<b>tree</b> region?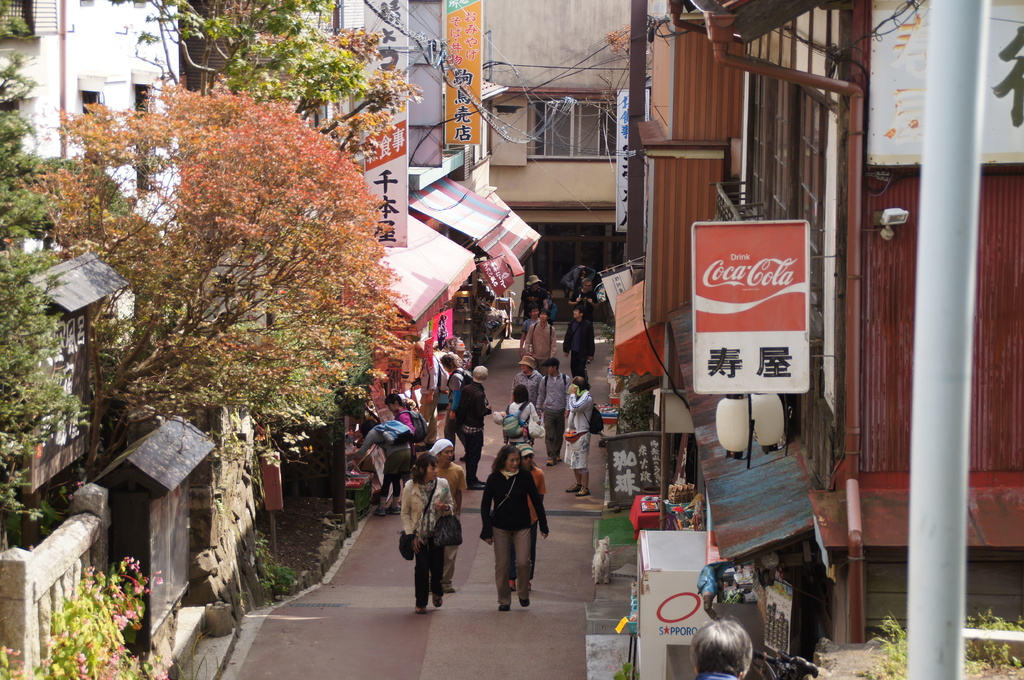
113 0 420 150
